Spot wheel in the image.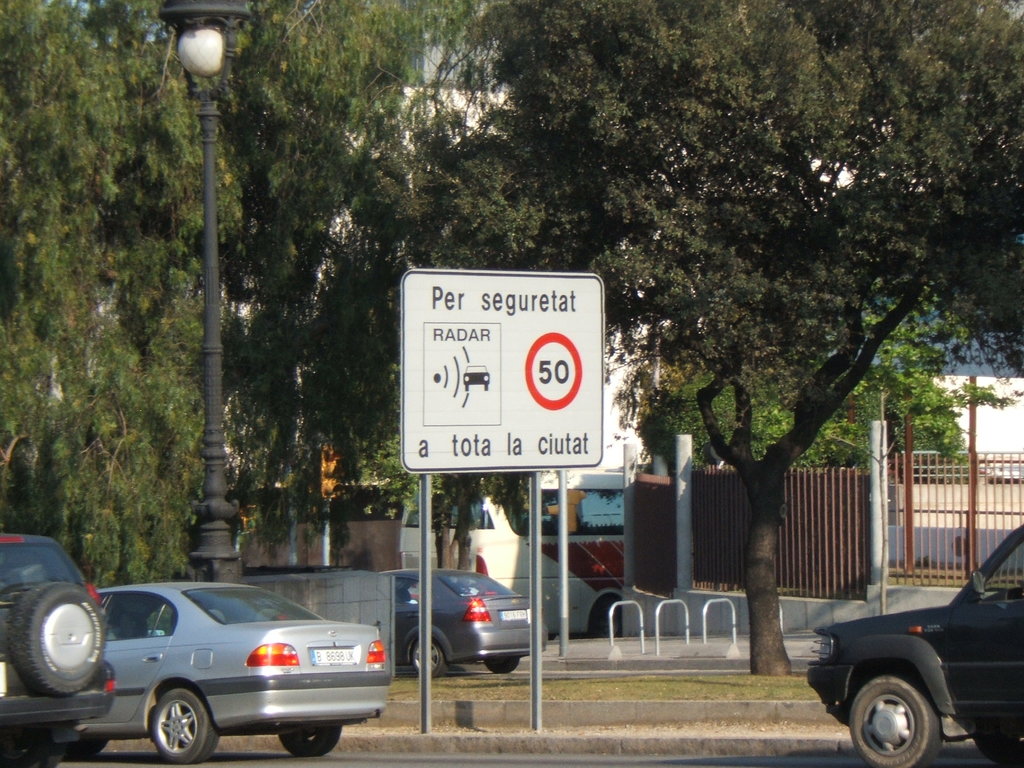
wheel found at (x1=849, y1=653, x2=968, y2=753).
